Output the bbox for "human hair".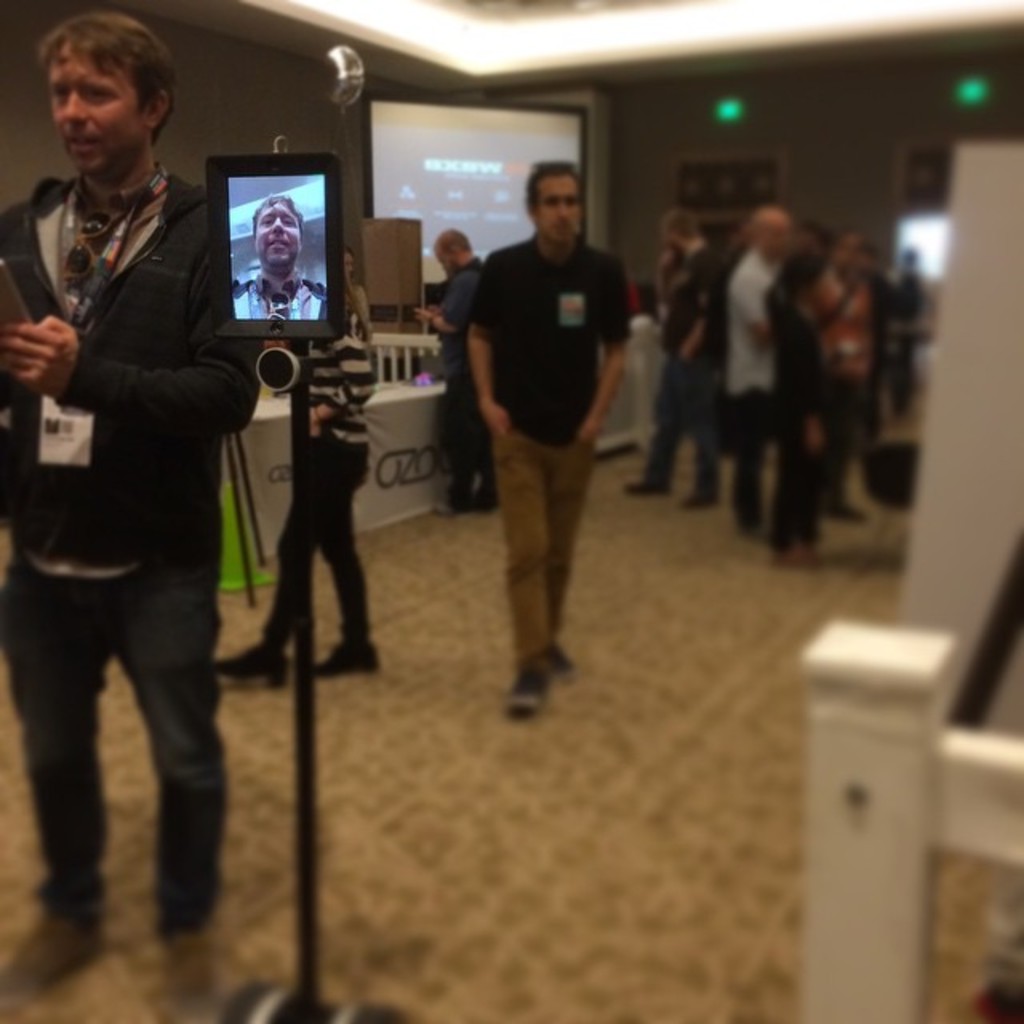
(x1=435, y1=227, x2=472, y2=258).
